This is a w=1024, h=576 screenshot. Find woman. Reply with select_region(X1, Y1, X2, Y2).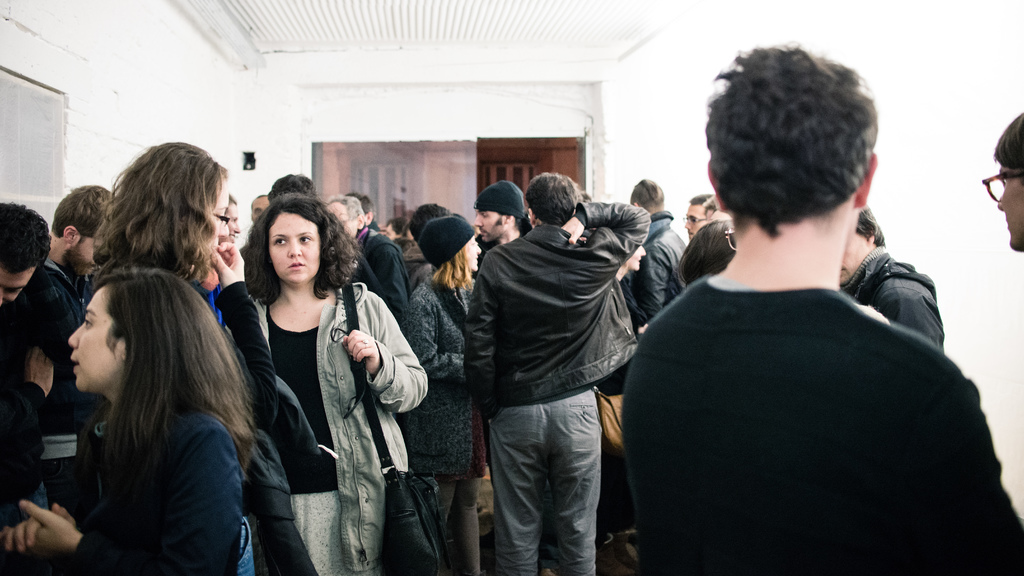
select_region(227, 195, 441, 573).
